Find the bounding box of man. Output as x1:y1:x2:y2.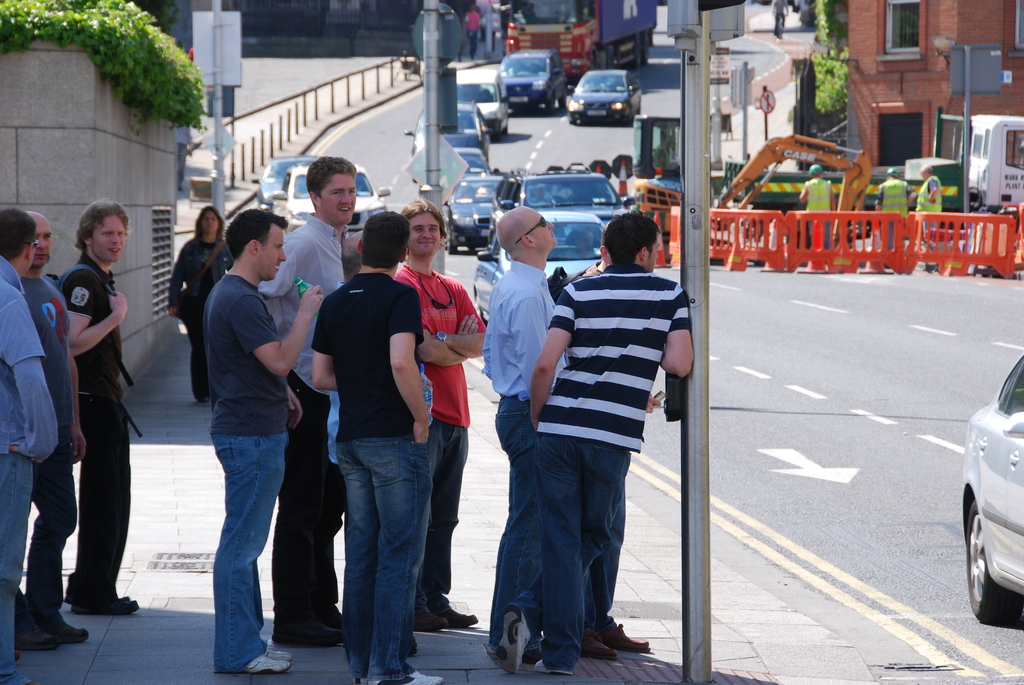
257:155:358:647.
